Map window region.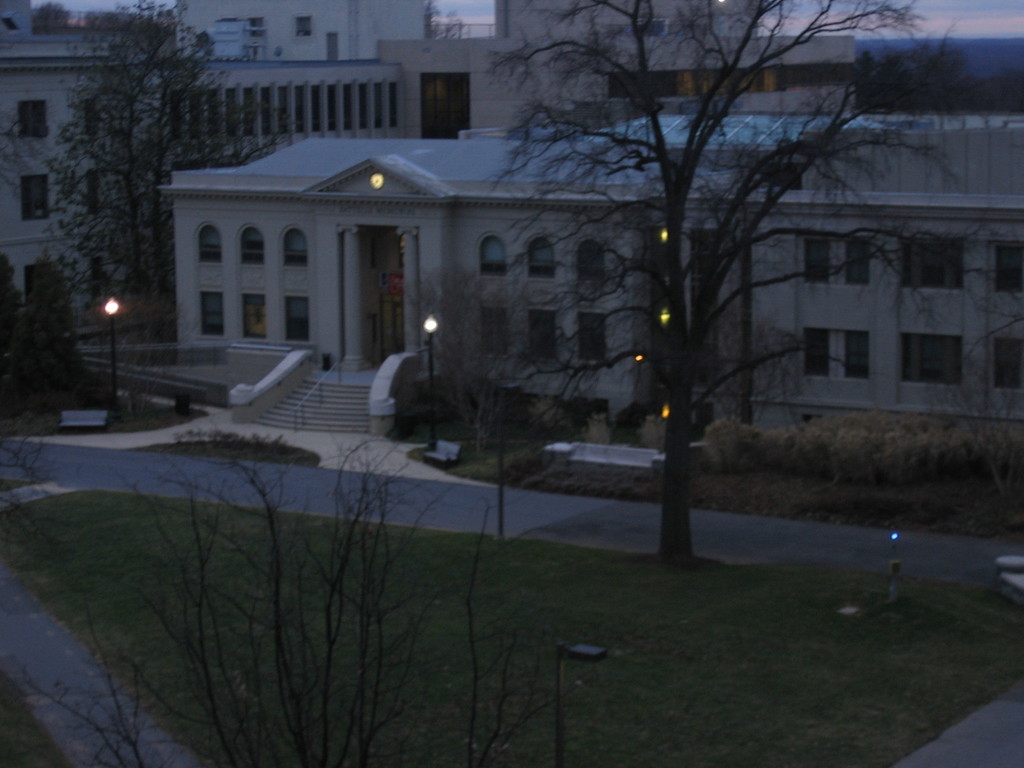
Mapped to [x1=283, y1=224, x2=311, y2=276].
